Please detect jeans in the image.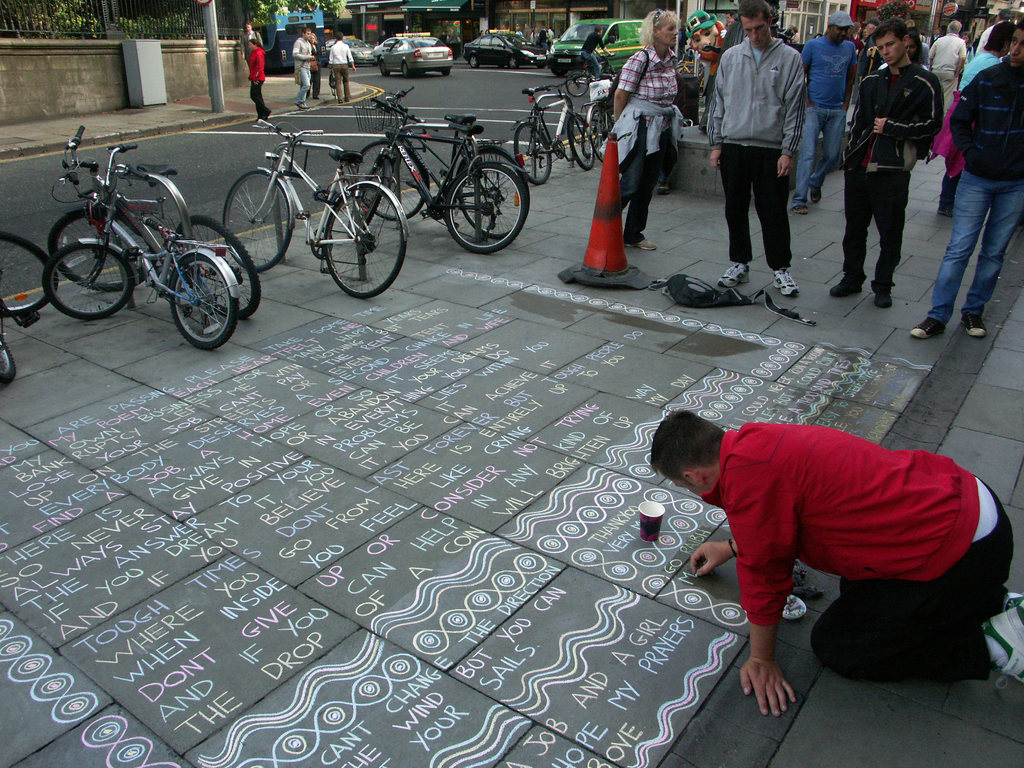
791:105:848:209.
